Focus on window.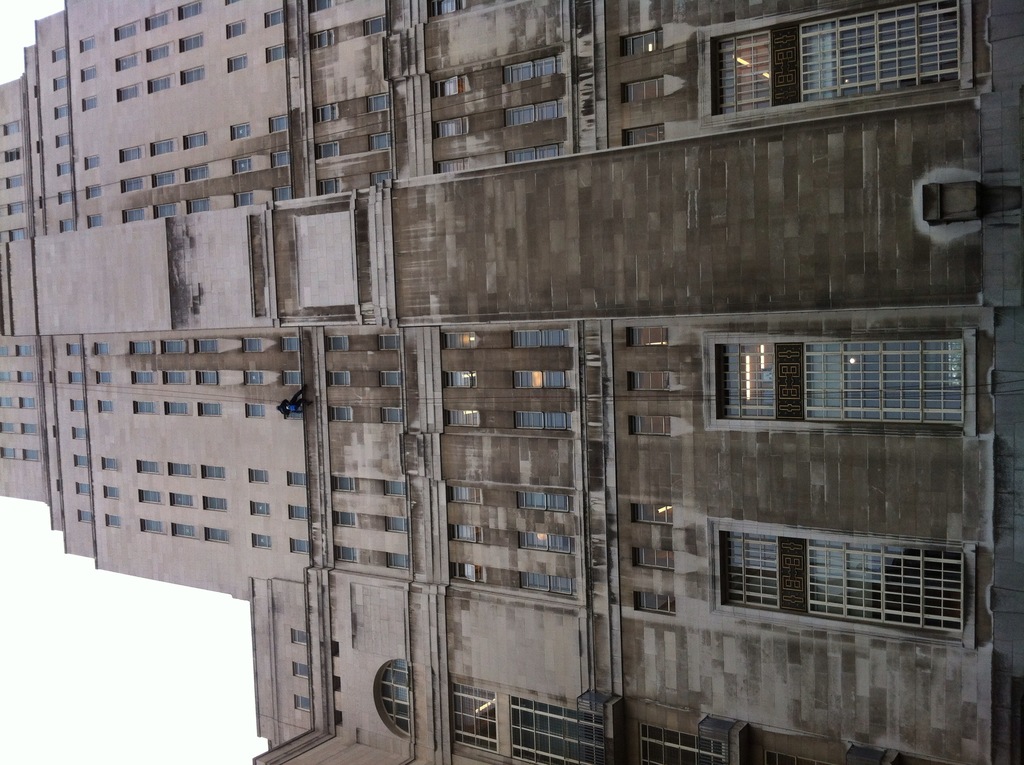
Focused at x1=390 y1=556 x2=406 y2=571.
